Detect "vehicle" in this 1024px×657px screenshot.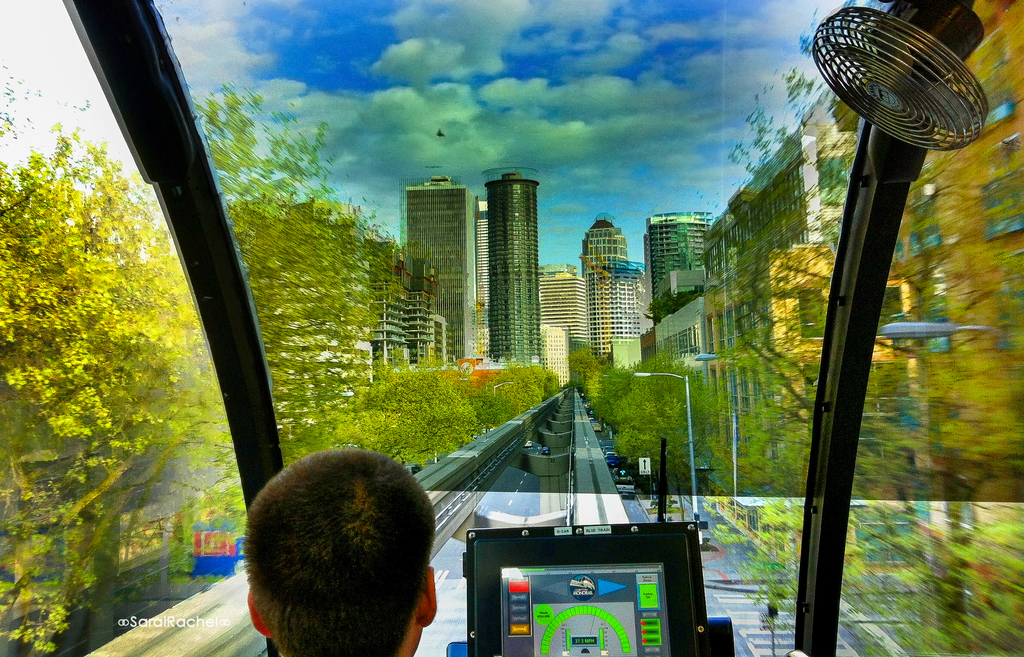
Detection: 538 446 550 457.
